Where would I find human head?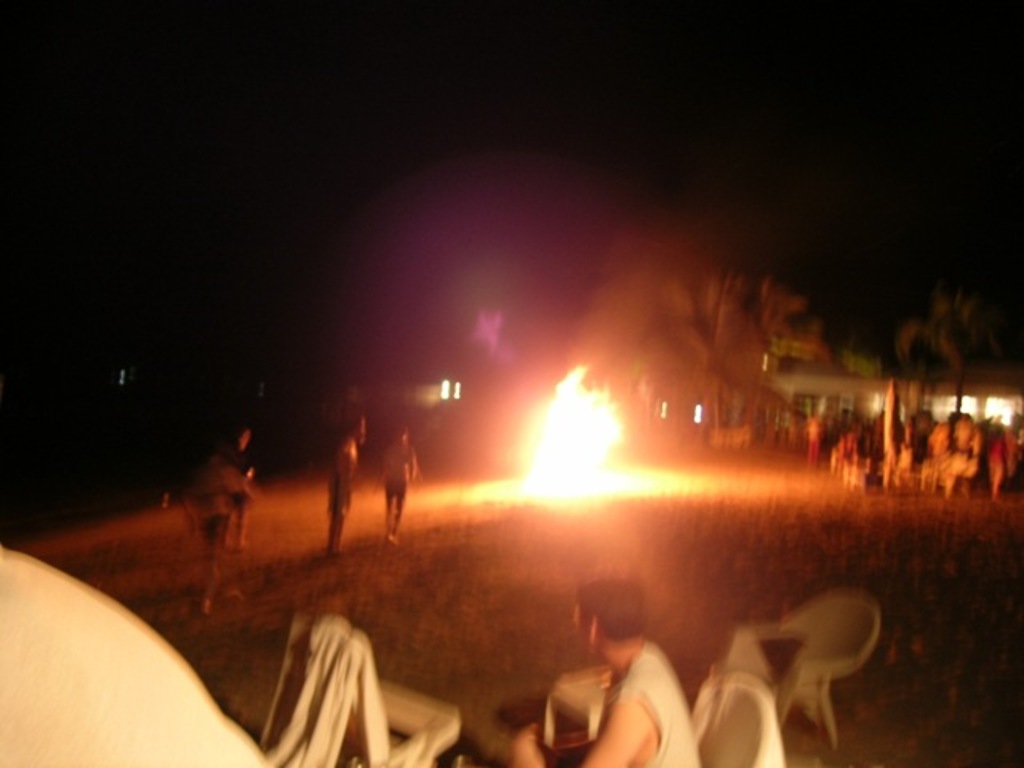
At left=347, top=410, right=366, bottom=451.
